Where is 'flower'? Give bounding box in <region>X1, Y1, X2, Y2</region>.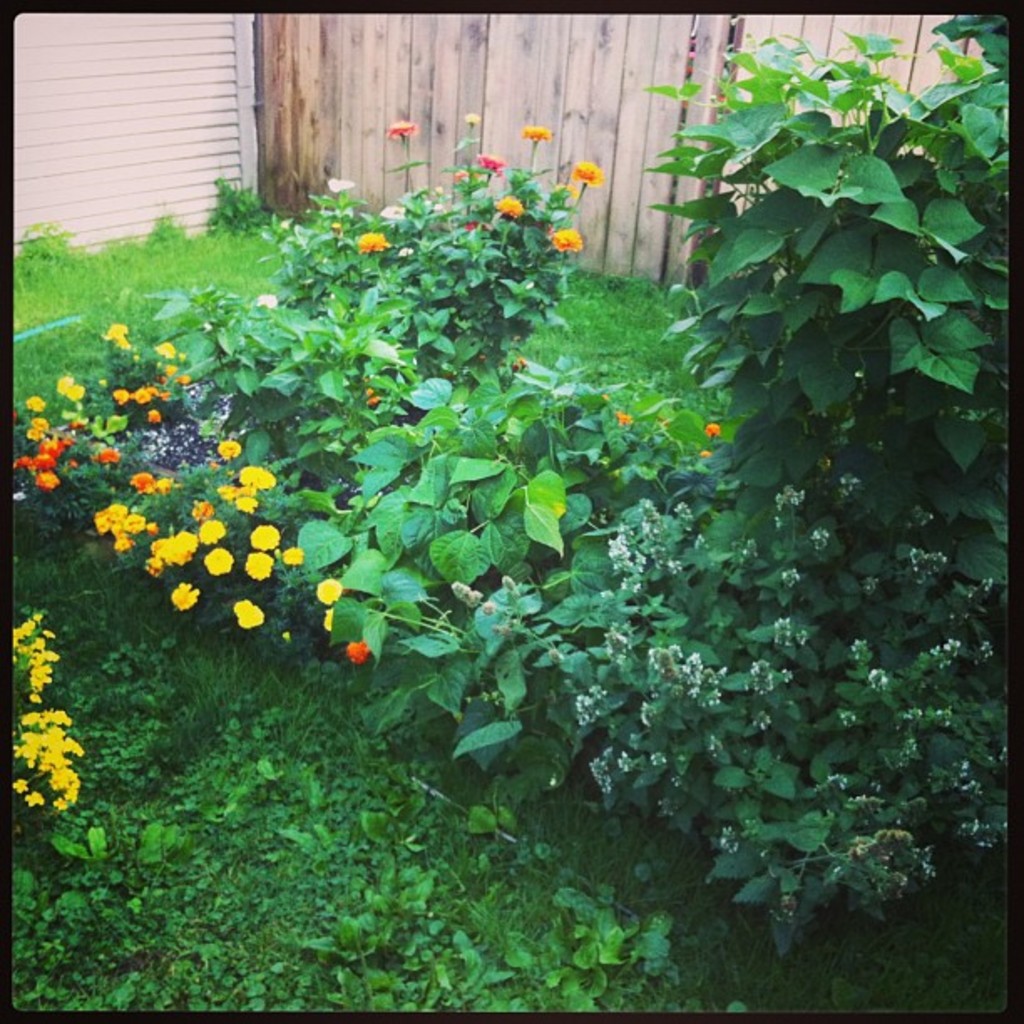
<region>246, 525, 281, 550</region>.
